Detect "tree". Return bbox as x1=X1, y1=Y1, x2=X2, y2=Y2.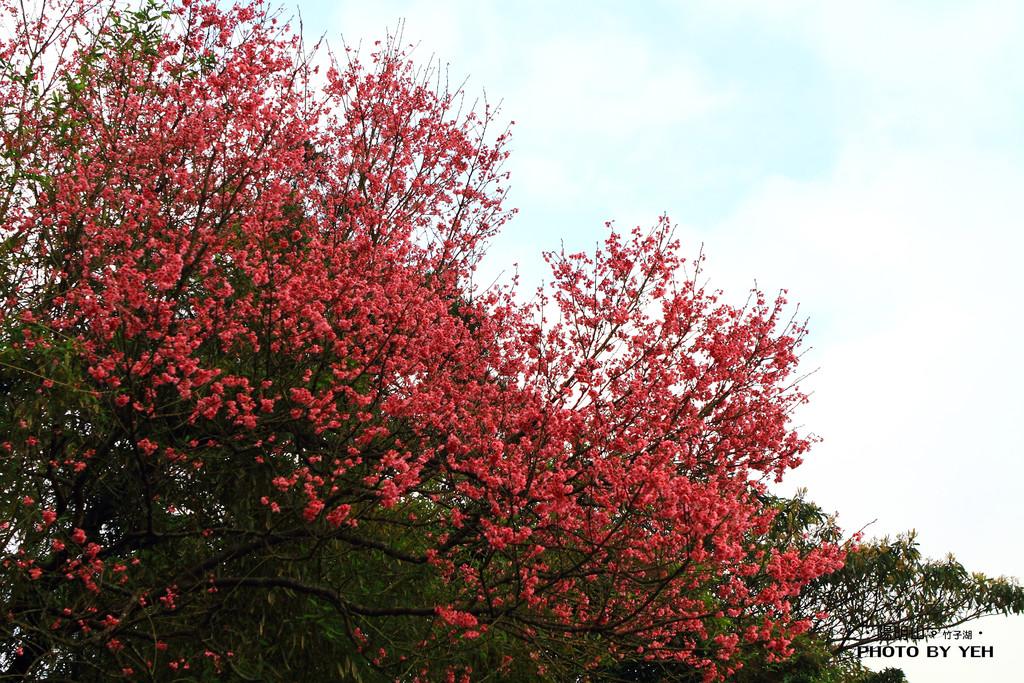
x1=0, y1=0, x2=1023, y2=682.
